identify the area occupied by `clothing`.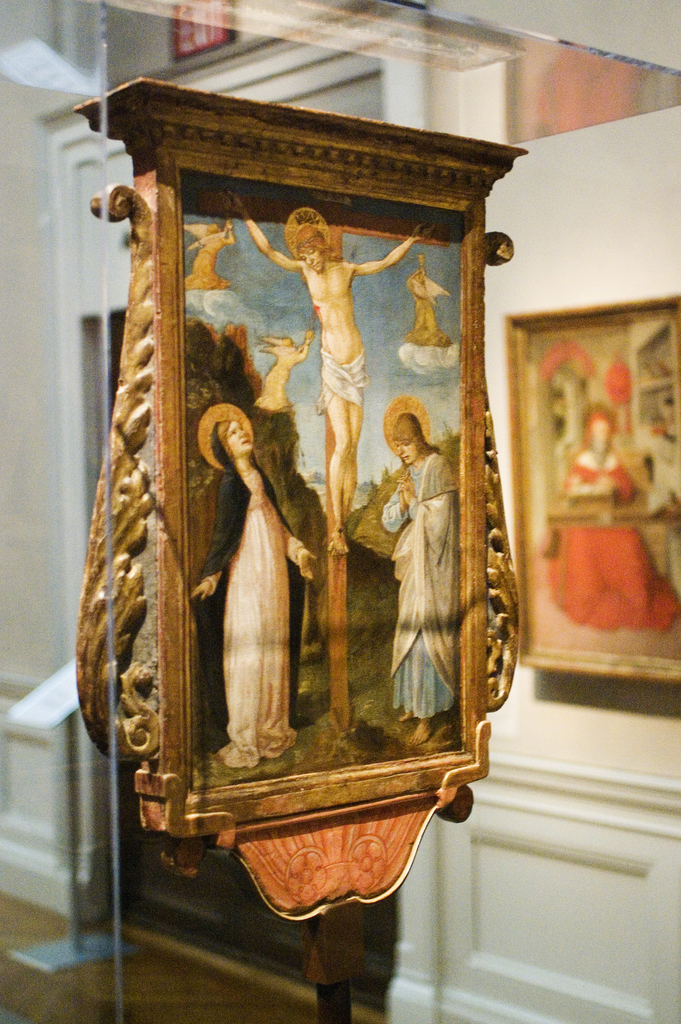
Area: 543:451:680:641.
